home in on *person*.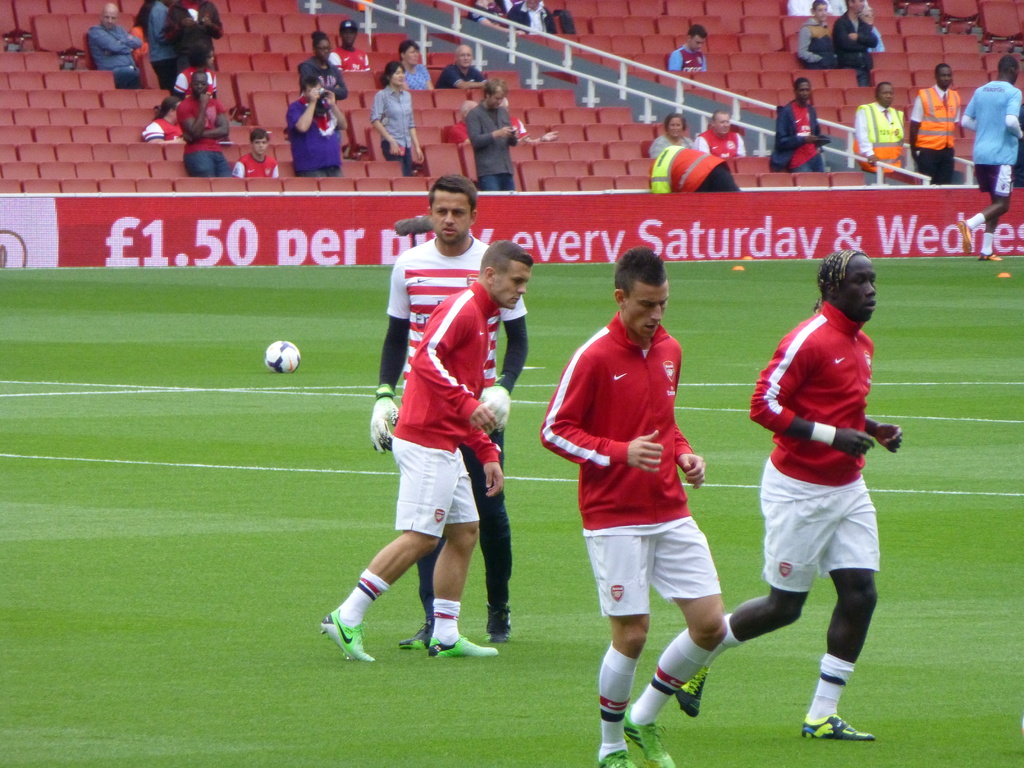
Homed in at rect(837, 0, 886, 87).
